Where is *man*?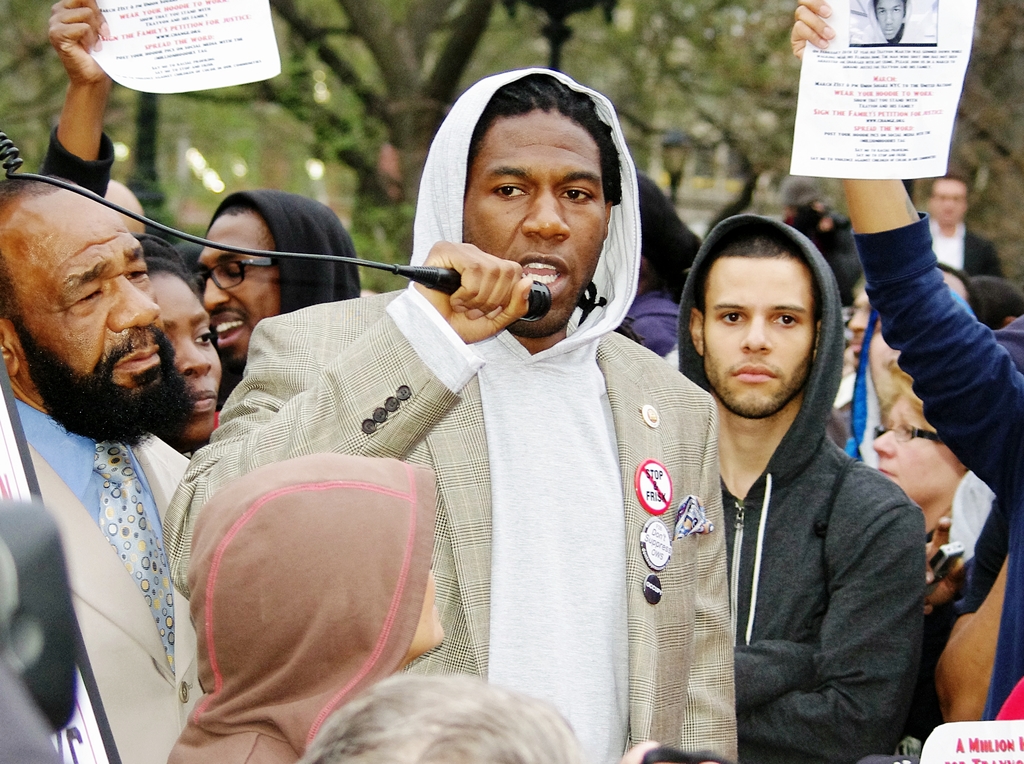
666:201:931:763.
